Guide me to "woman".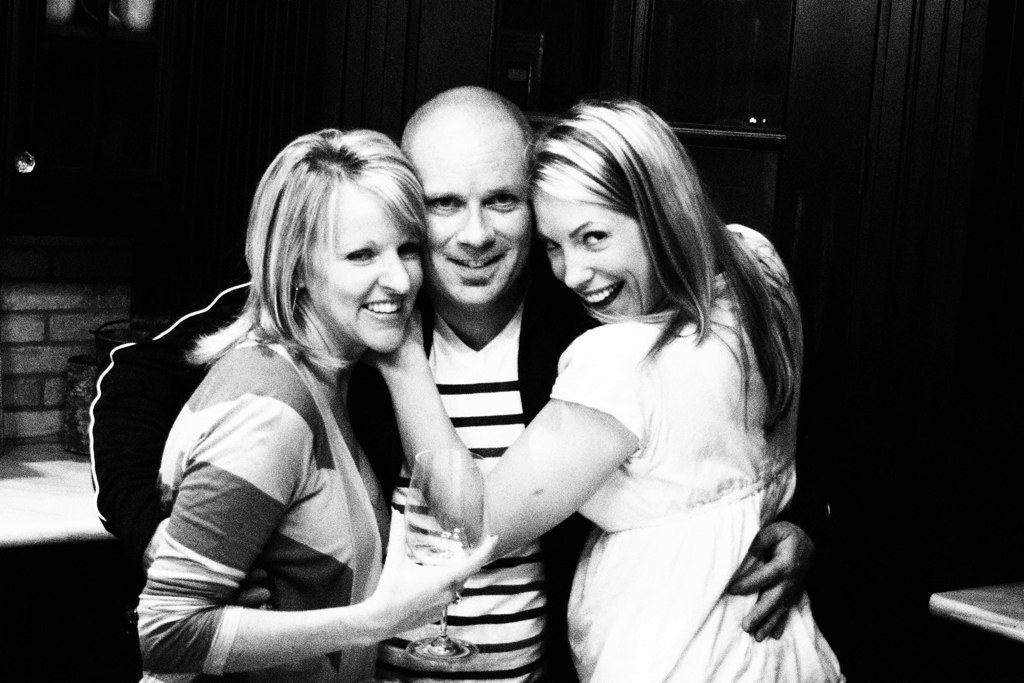
Guidance: 131,126,499,682.
